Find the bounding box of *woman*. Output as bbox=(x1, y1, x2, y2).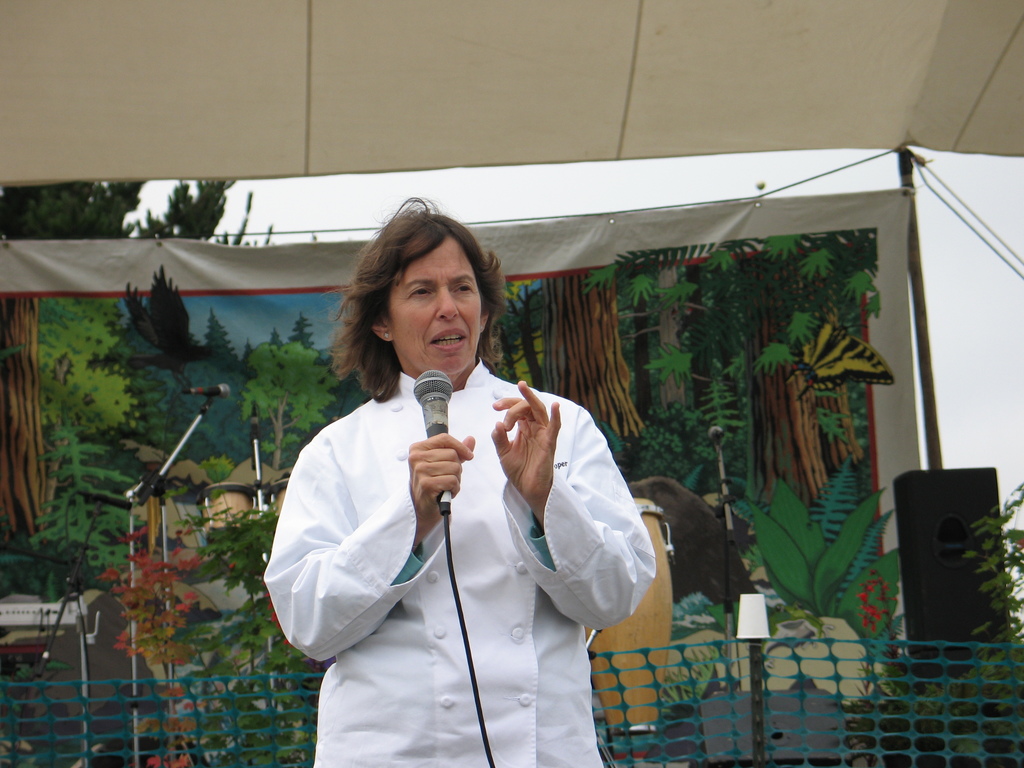
bbox=(261, 188, 659, 767).
